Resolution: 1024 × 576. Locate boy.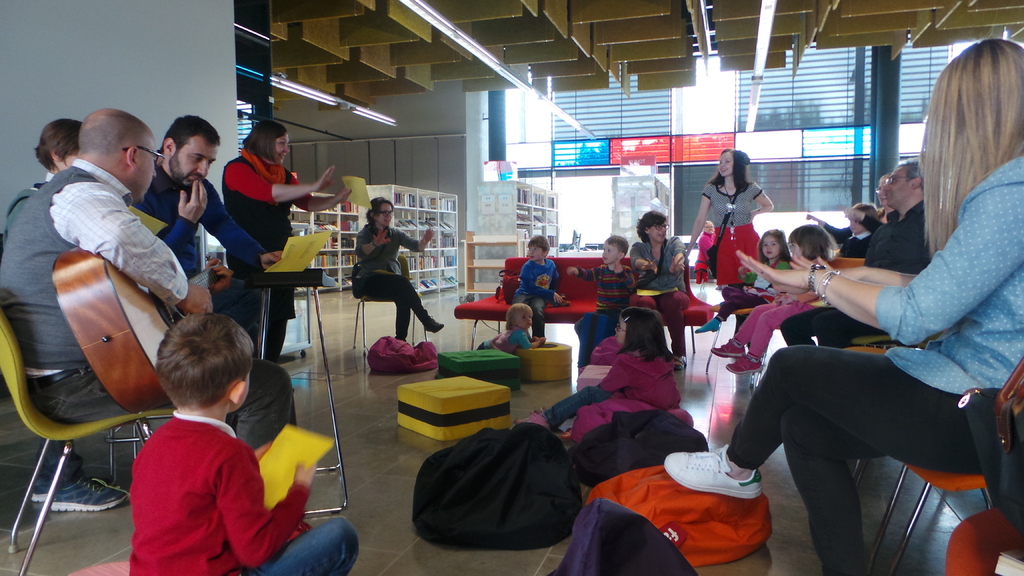
crop(511, 236, 568, 333).
